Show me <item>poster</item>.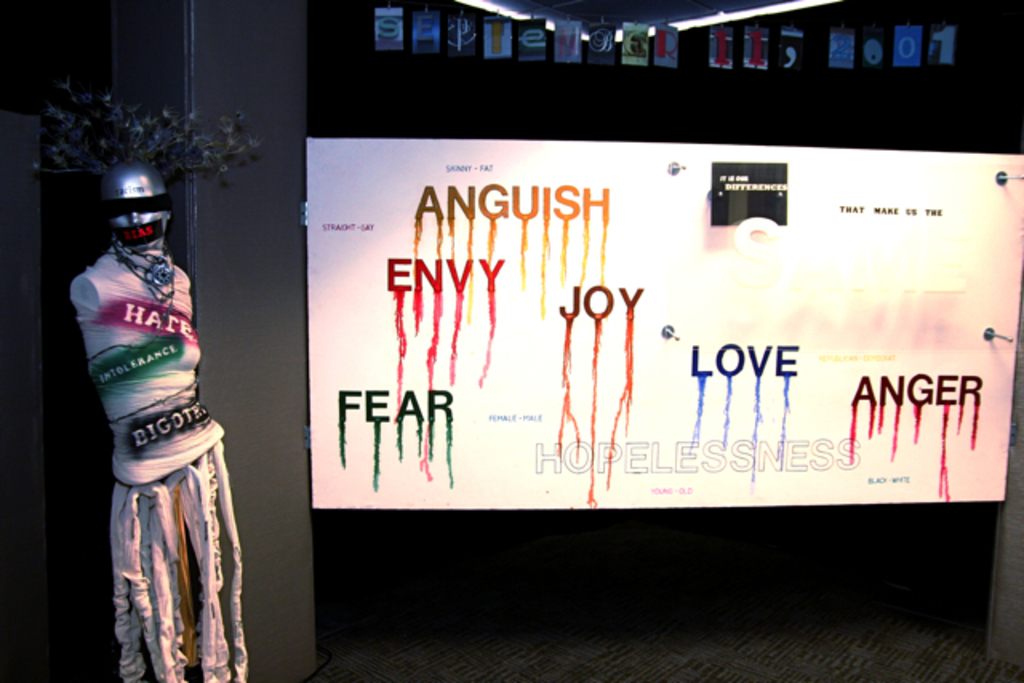
<item>poster</item> is here: bbox=[299, 141, 1022, 504].
